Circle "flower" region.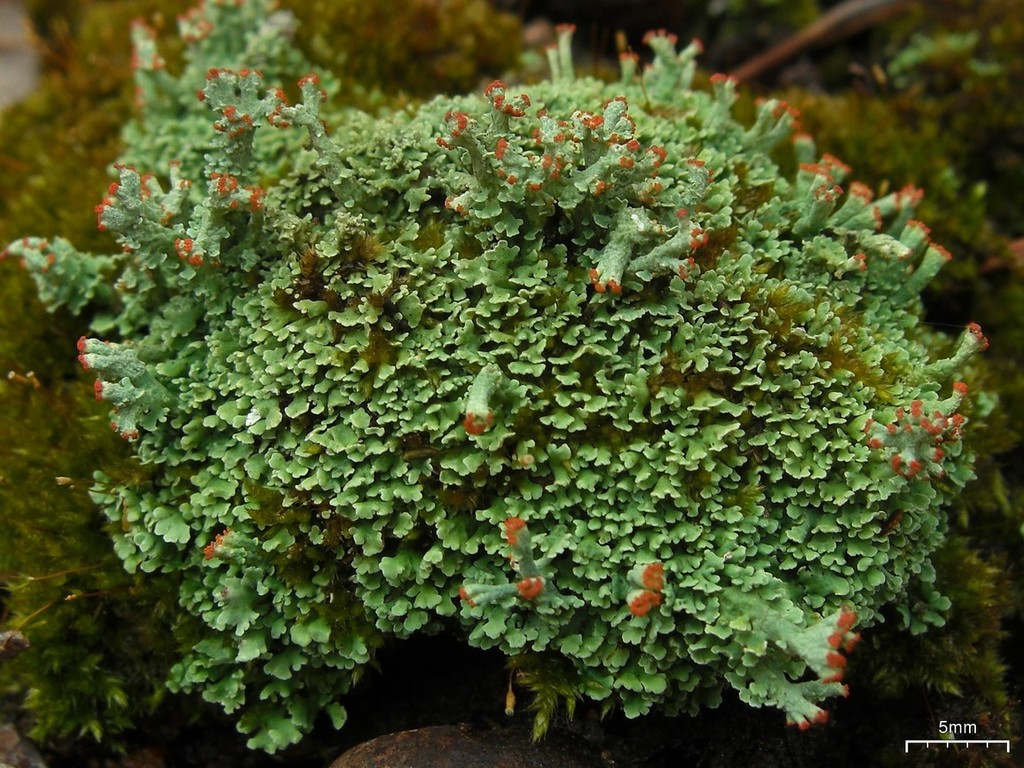
Region: (left=482, top=76, right=512, bottom=106).
